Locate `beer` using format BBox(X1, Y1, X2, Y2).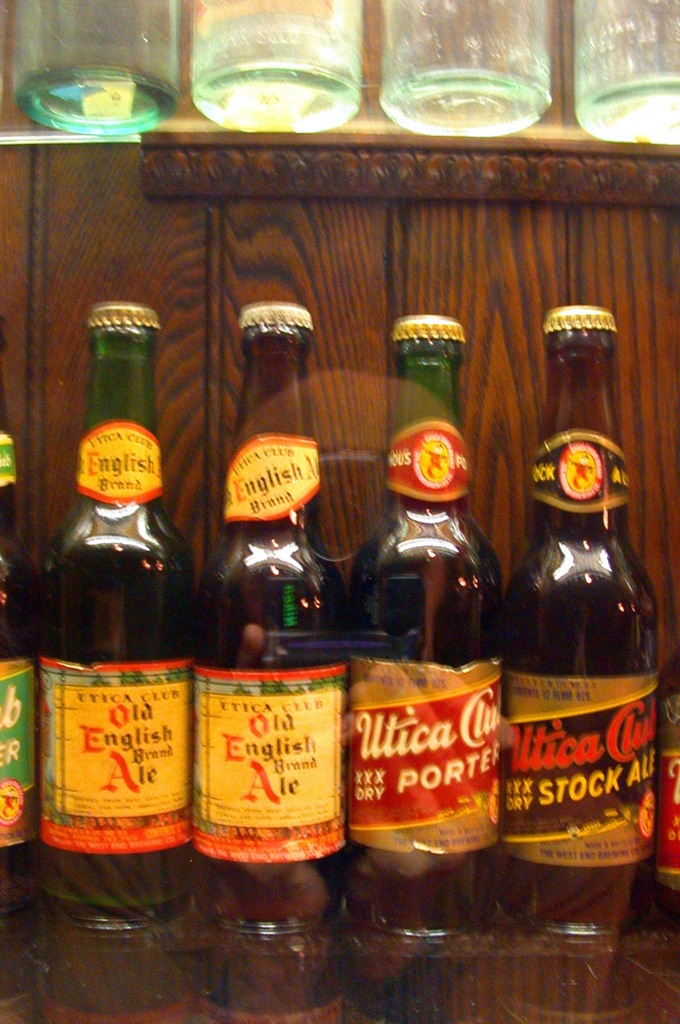
BBox(360, 308, 513, 1014).
